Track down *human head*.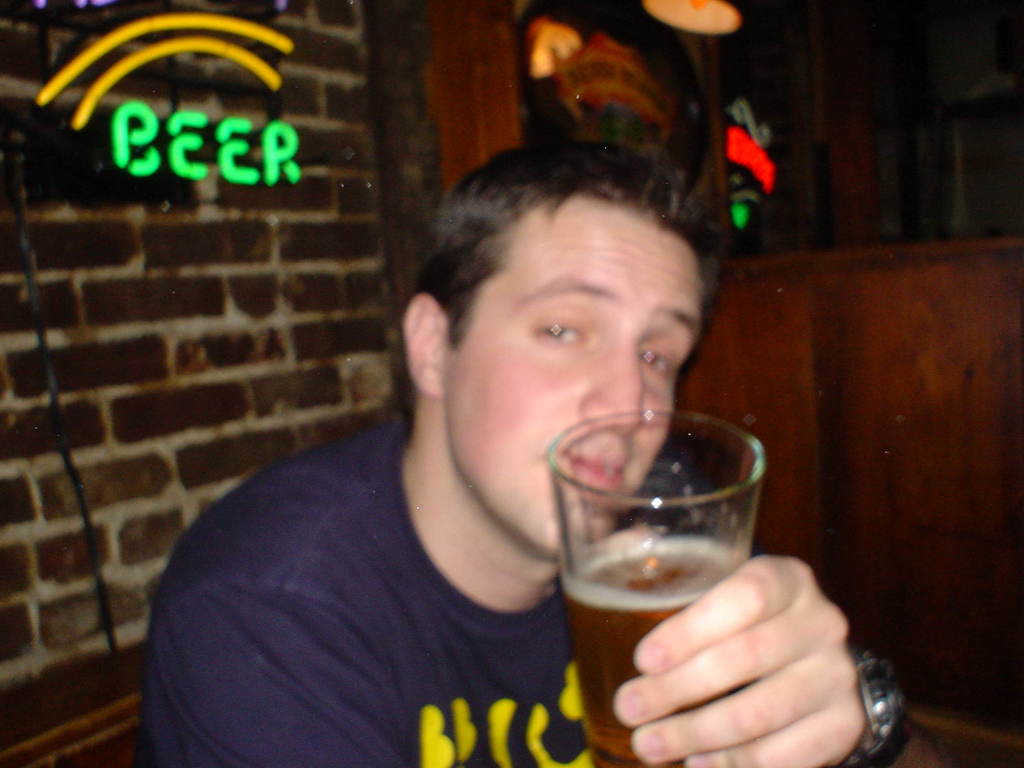
Tracked to [417, 199, 714, 549].
